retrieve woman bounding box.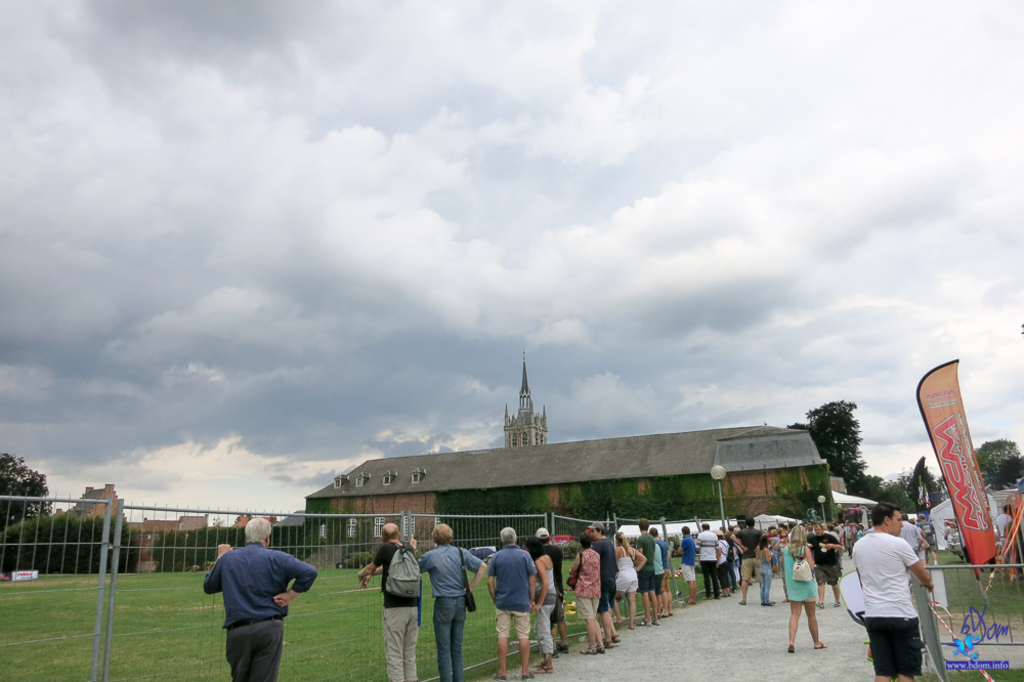
Bounding box: box(526, 540, 561, 675).
